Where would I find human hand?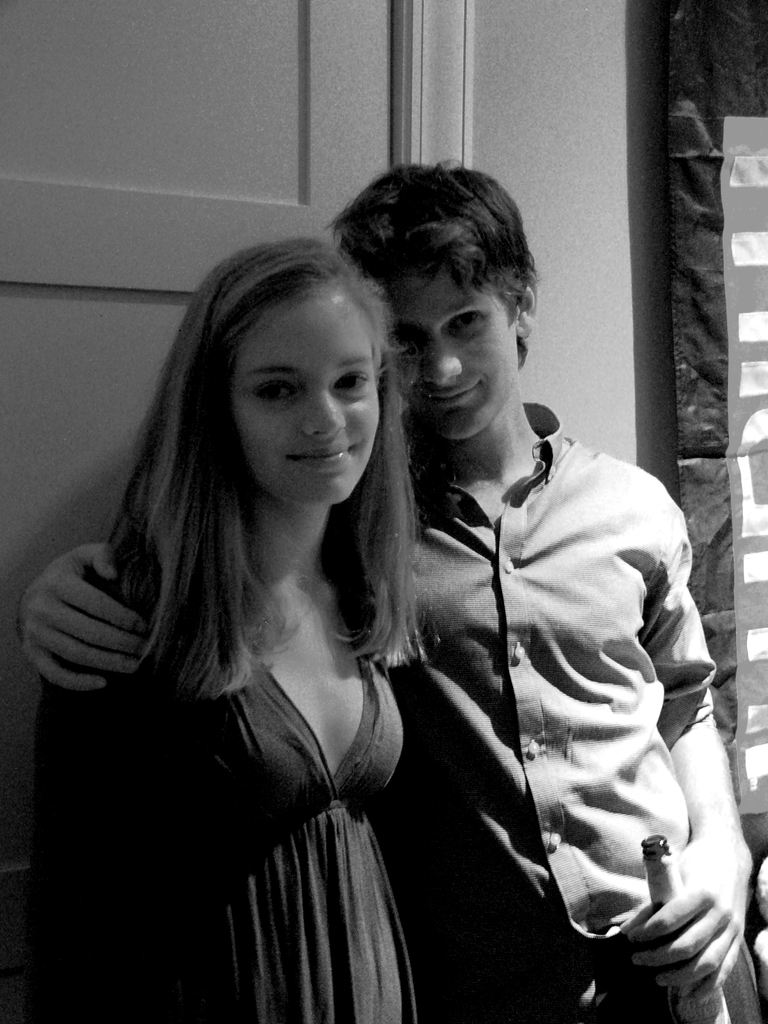
At Rect(622, 836, 748, 1005).
